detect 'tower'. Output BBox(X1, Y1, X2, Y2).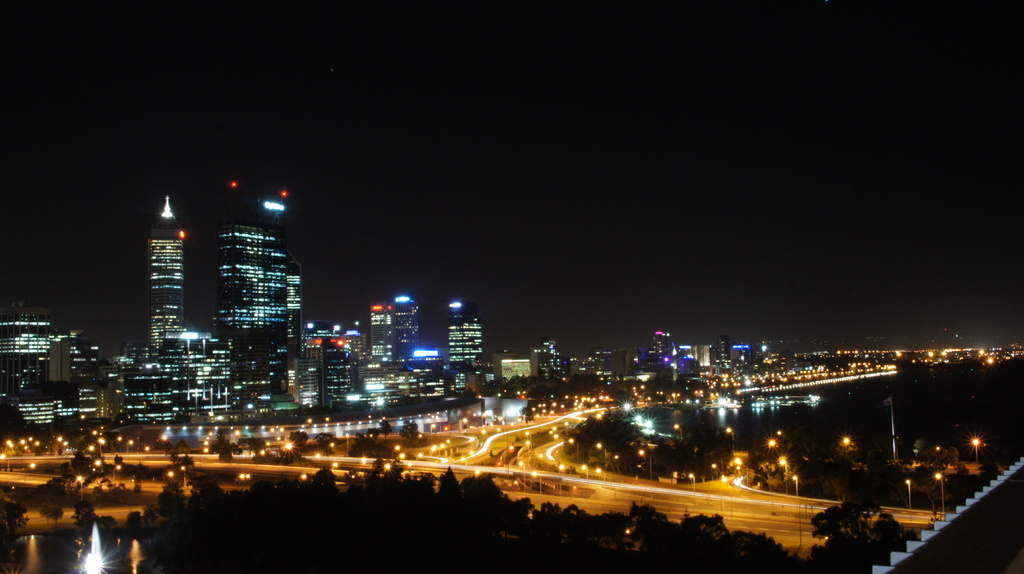
BBox(0, 317, 53, 409).
